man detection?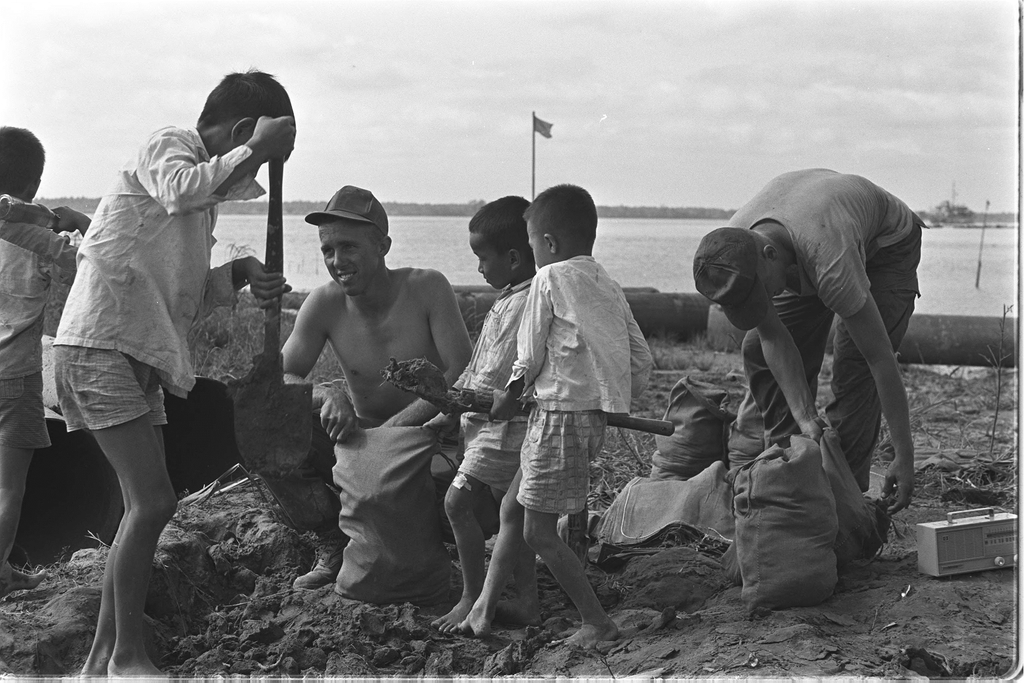
box(267, 175, 481, 636)
